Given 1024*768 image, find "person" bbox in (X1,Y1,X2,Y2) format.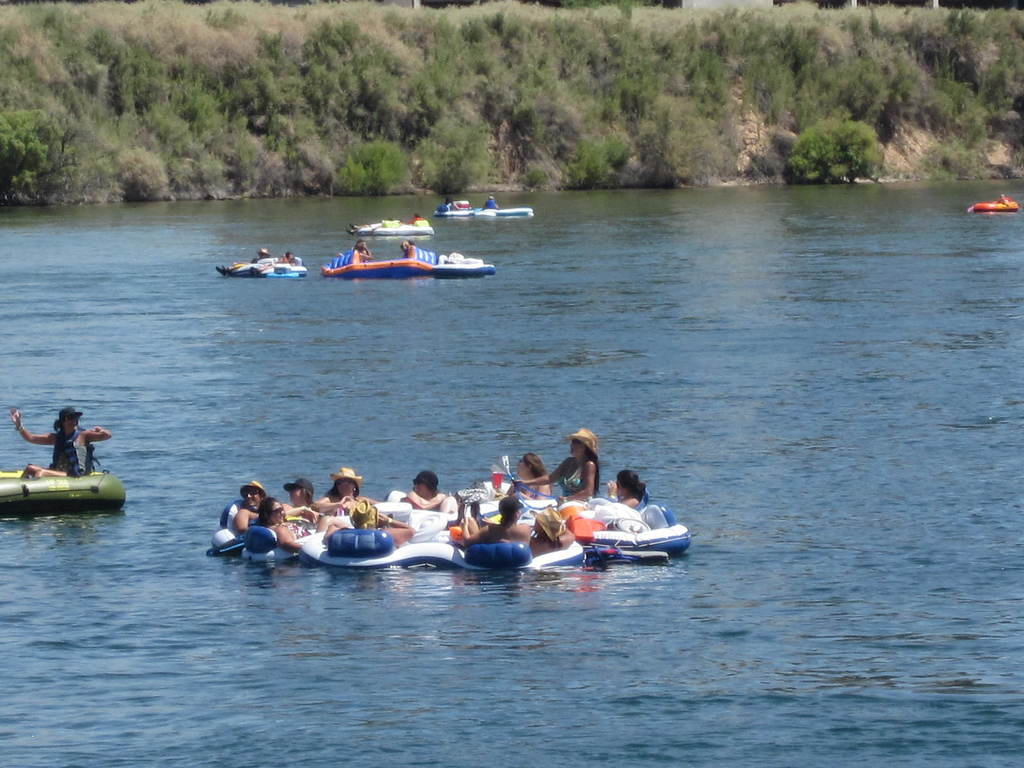
(484,198,497,210).
